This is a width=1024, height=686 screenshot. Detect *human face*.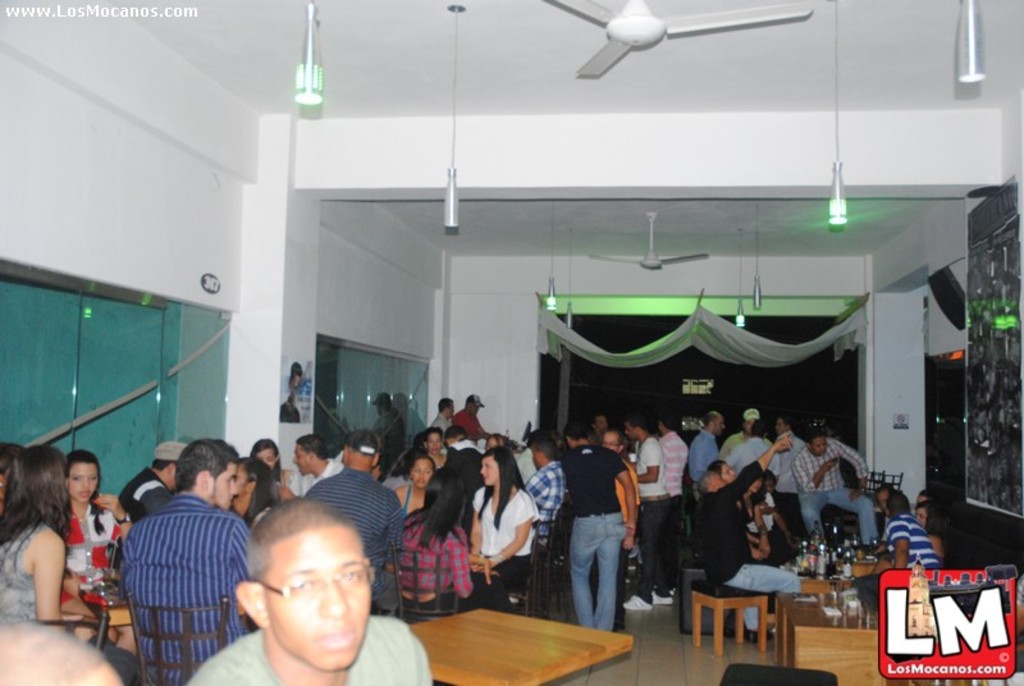
Rect(603, 434, 618, 451).
